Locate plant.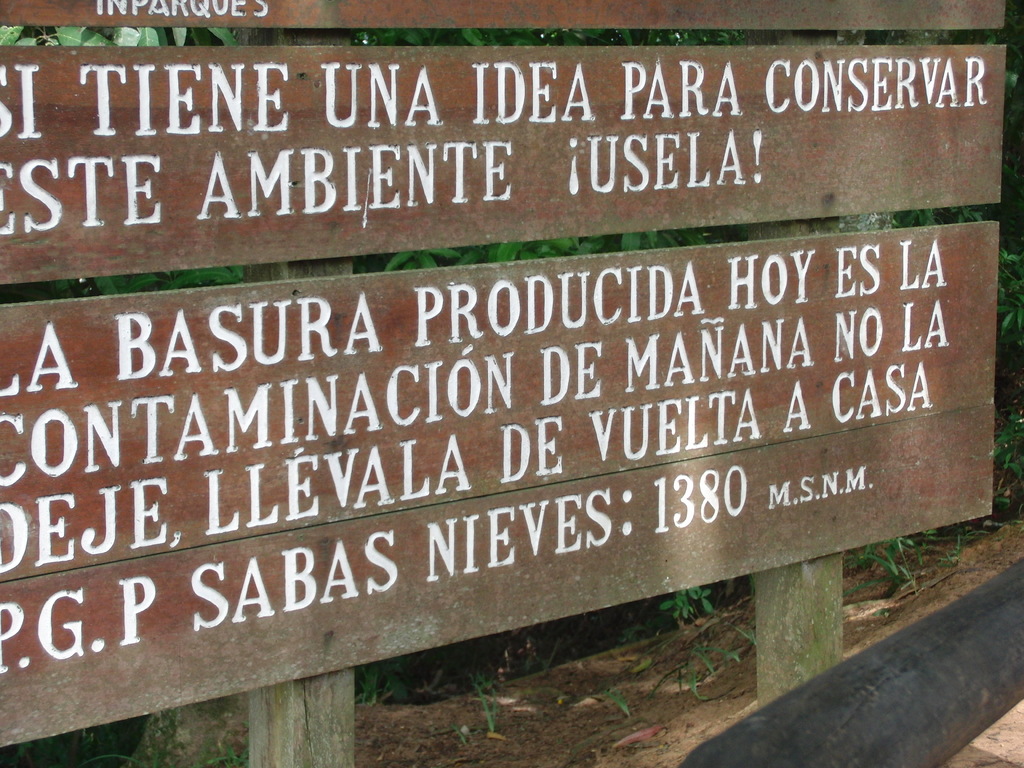
Bounding box: BBox(108, 709, 253, 767).
